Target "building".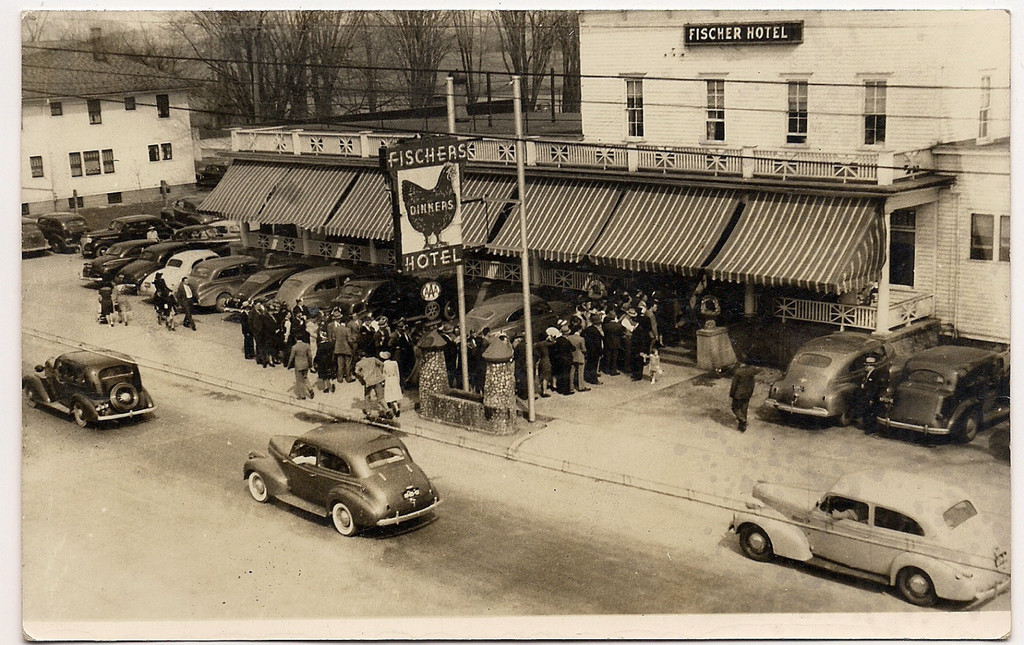
Target region: (15, 33, 204, 205).
